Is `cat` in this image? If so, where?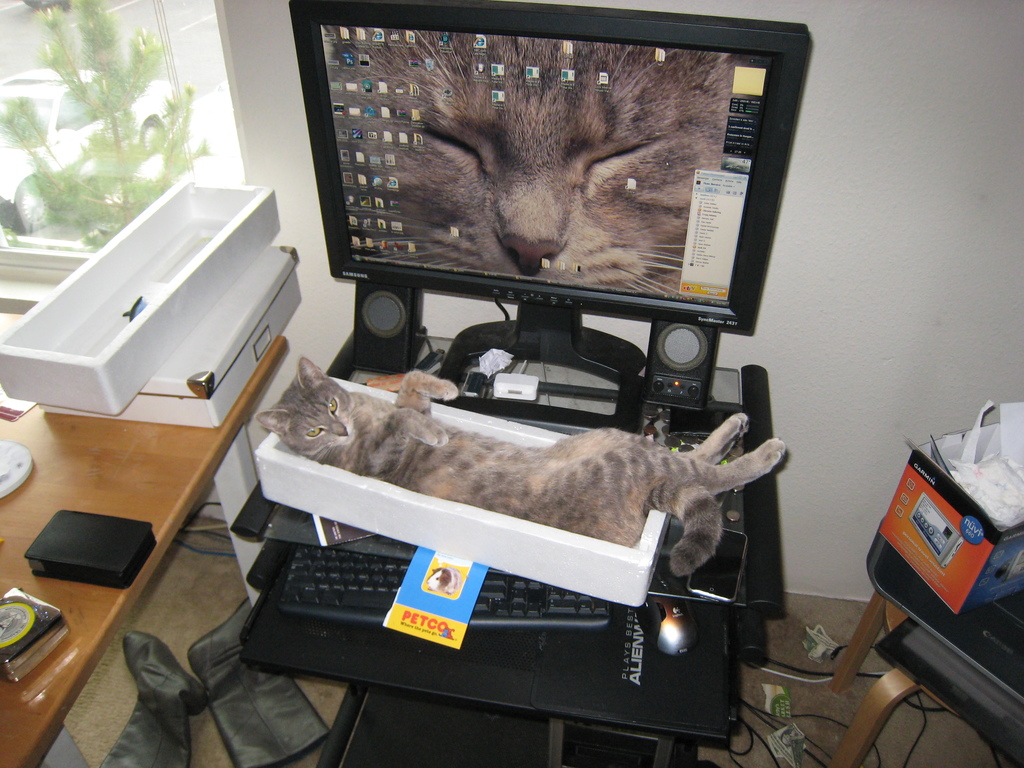
Yes, at (256,352,788,578).
